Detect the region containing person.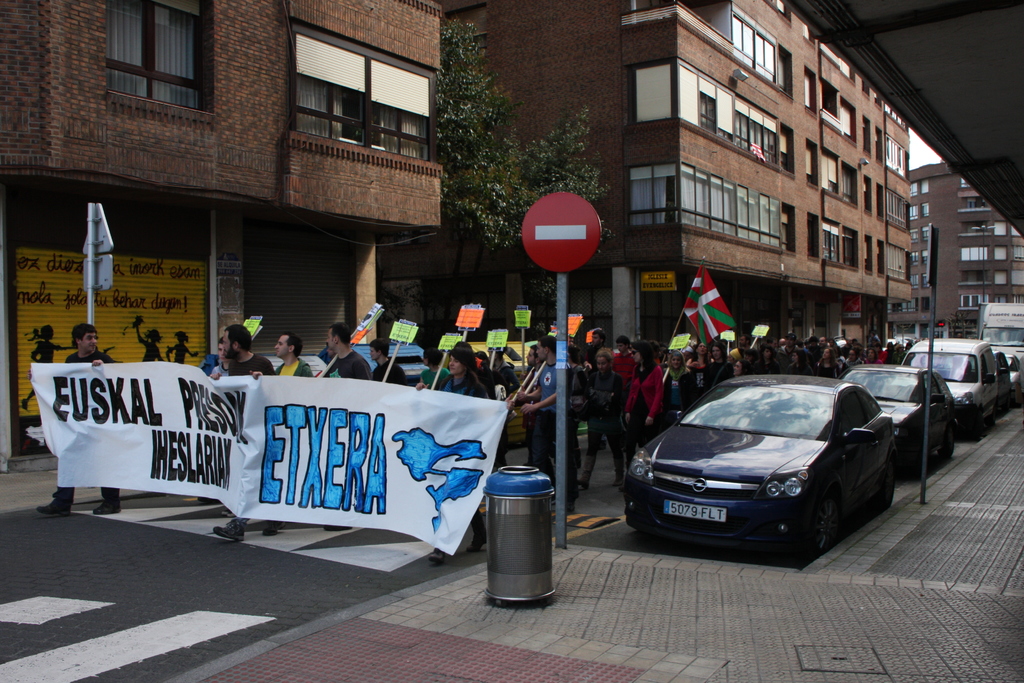
(21,325,75,411).
